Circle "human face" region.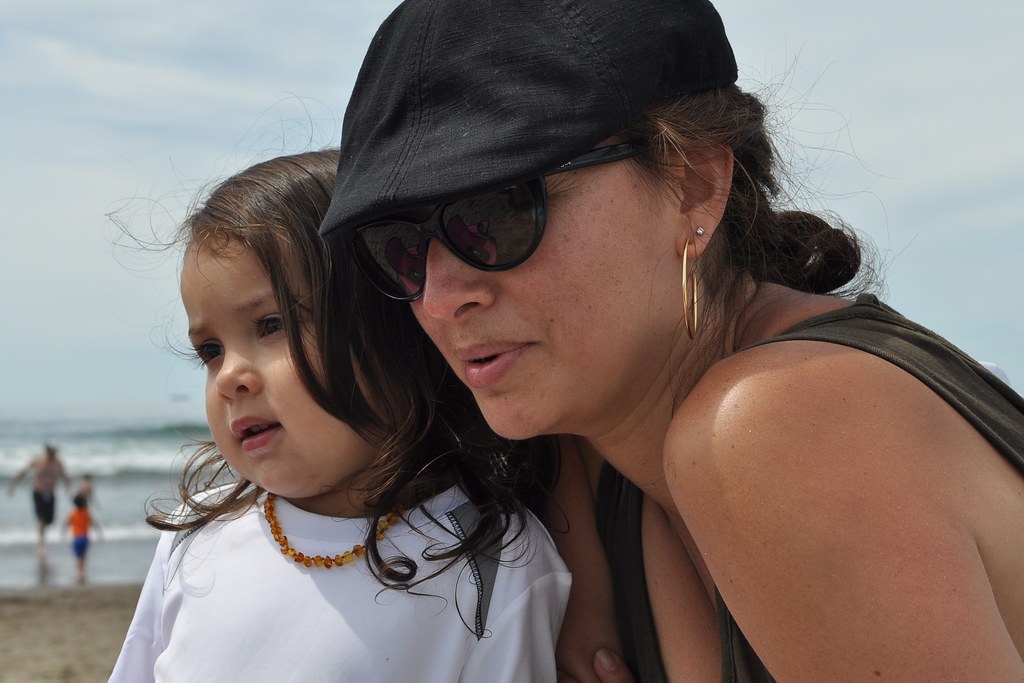
Region: {"left": 397, "top": 134, "right": 679, "bottom": 445}.
